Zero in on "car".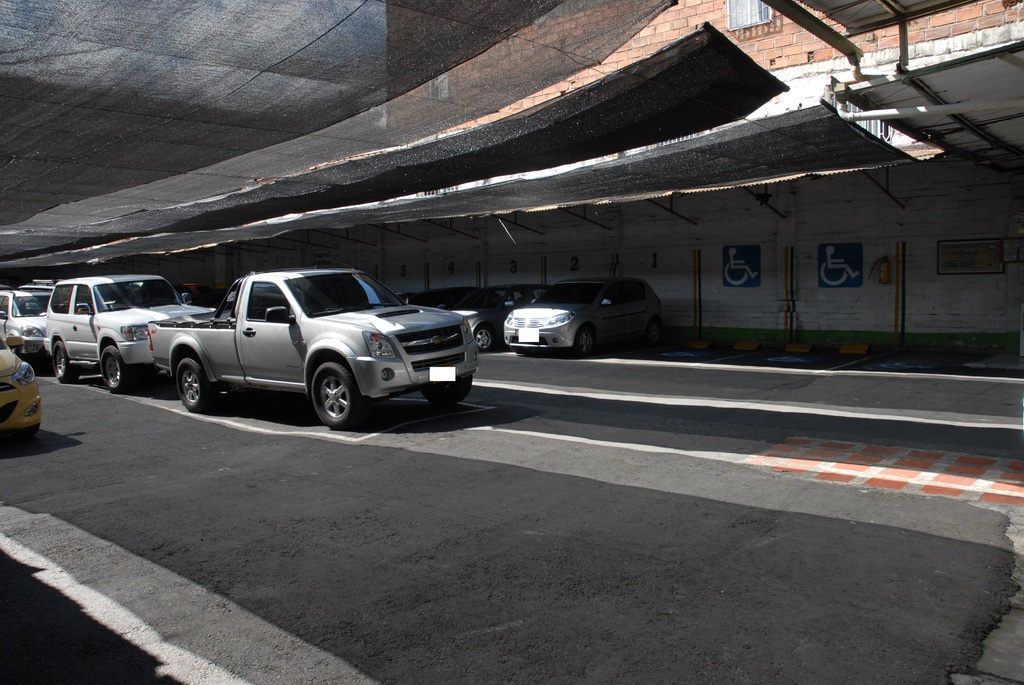
Zeroed in: select_region(502, 274, 672, 350).
